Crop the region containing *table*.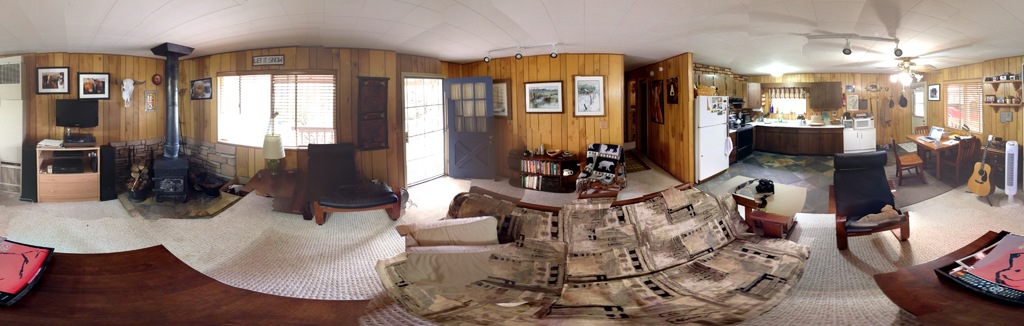
Crop region: [0, 243, 367, 325].
